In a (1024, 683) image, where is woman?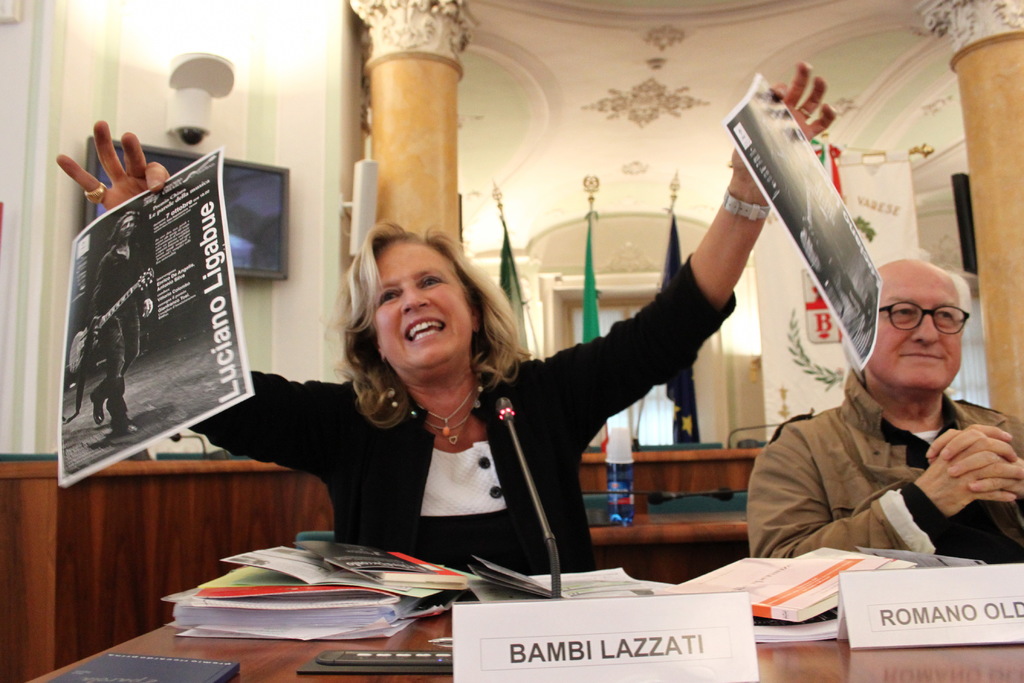
bbox=(52, 54, 838, 571).
